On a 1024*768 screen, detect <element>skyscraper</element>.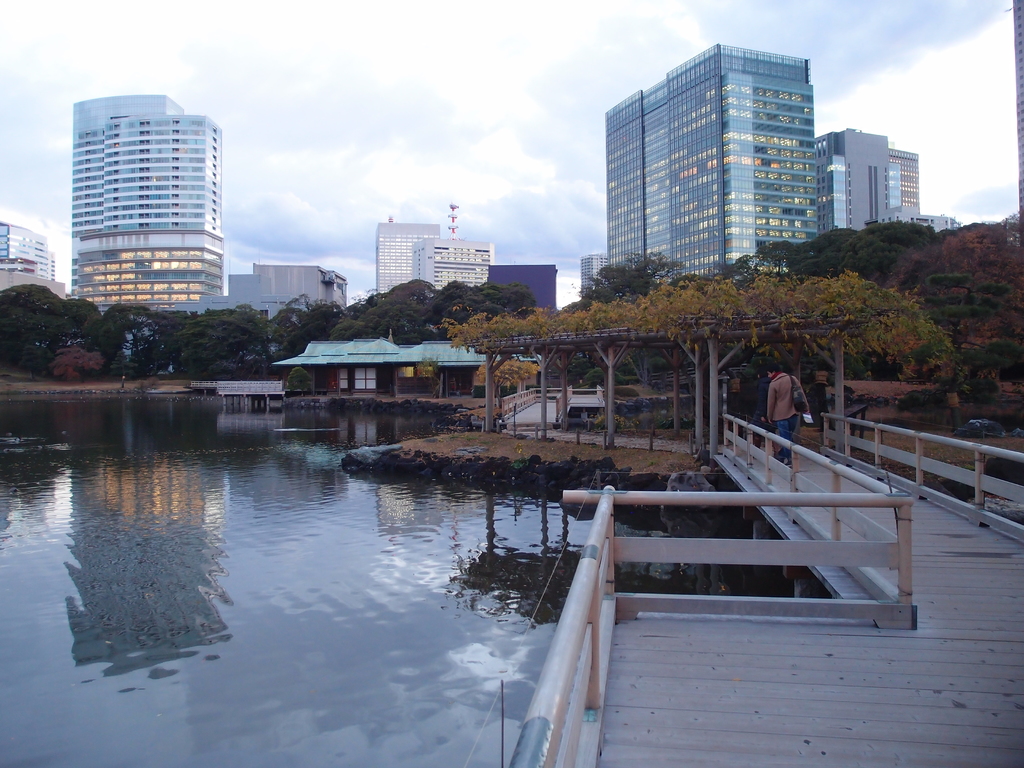
region(65, 94, 217, 317).
